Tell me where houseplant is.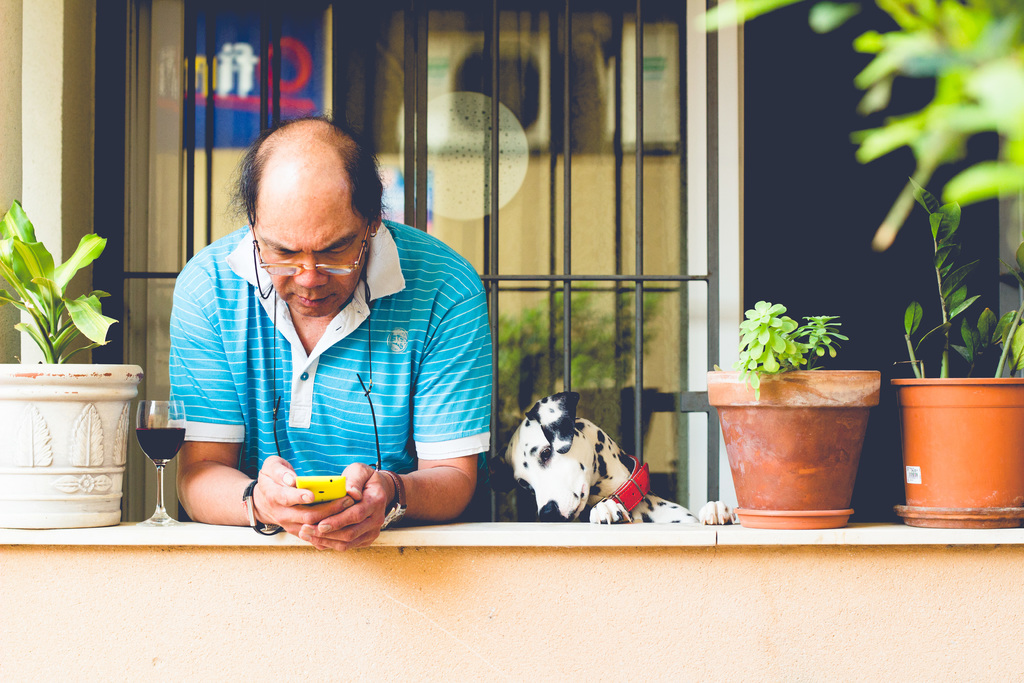
houseplant is at Rect(886, 177, 1023, 527).
